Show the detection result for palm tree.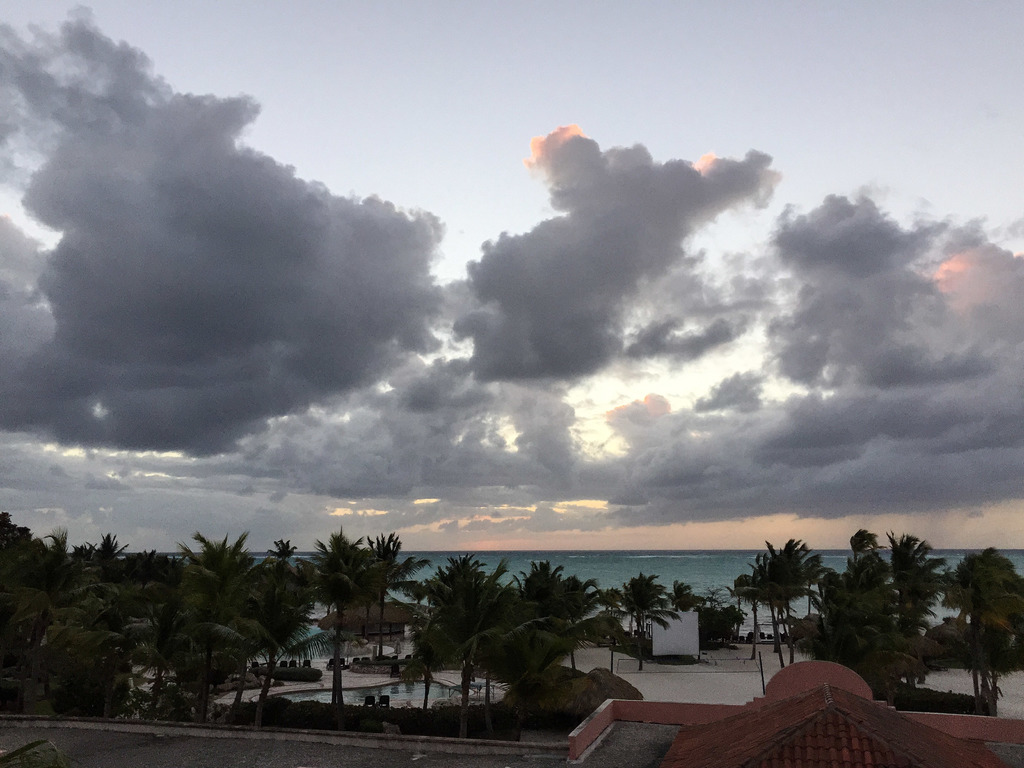
(x1=900, y1=528, x2=942, y2=689).
